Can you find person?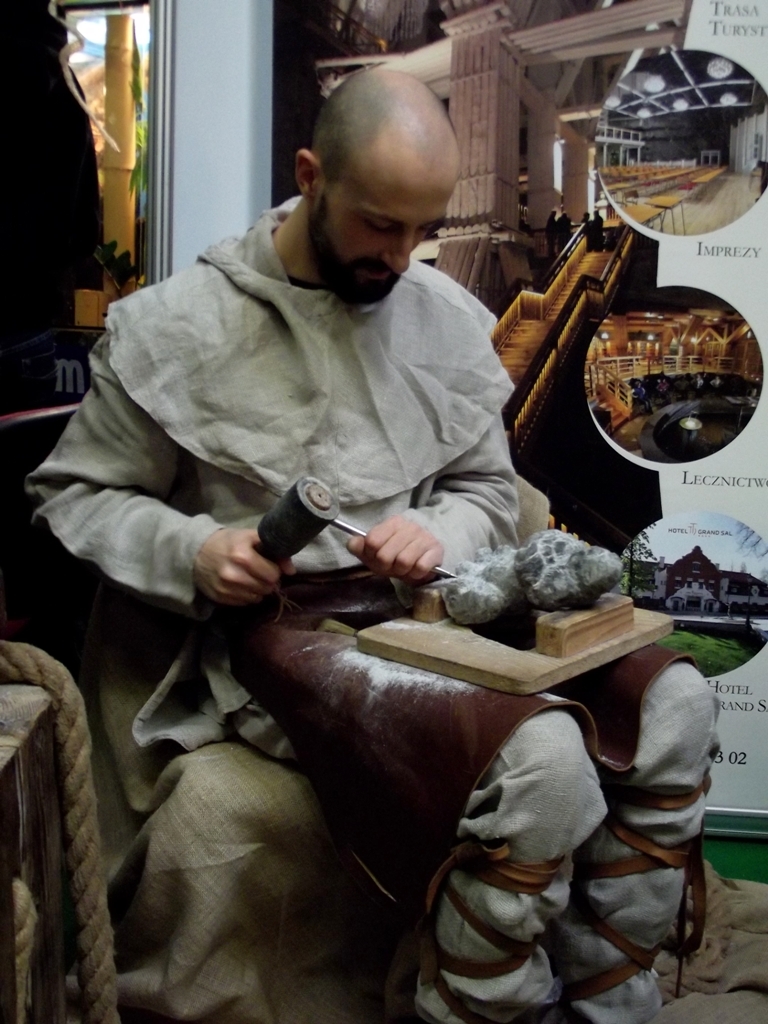
Yes, bounding box: (18, 70, 716, 1023).
